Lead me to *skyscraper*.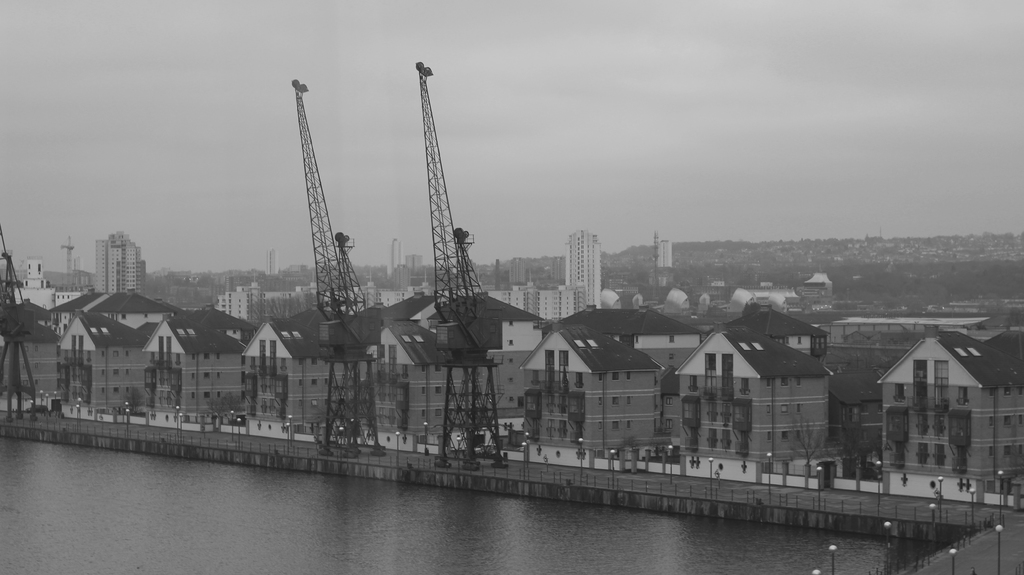
Lead to (x1=89, y1=287, x2=170, y2=334).
